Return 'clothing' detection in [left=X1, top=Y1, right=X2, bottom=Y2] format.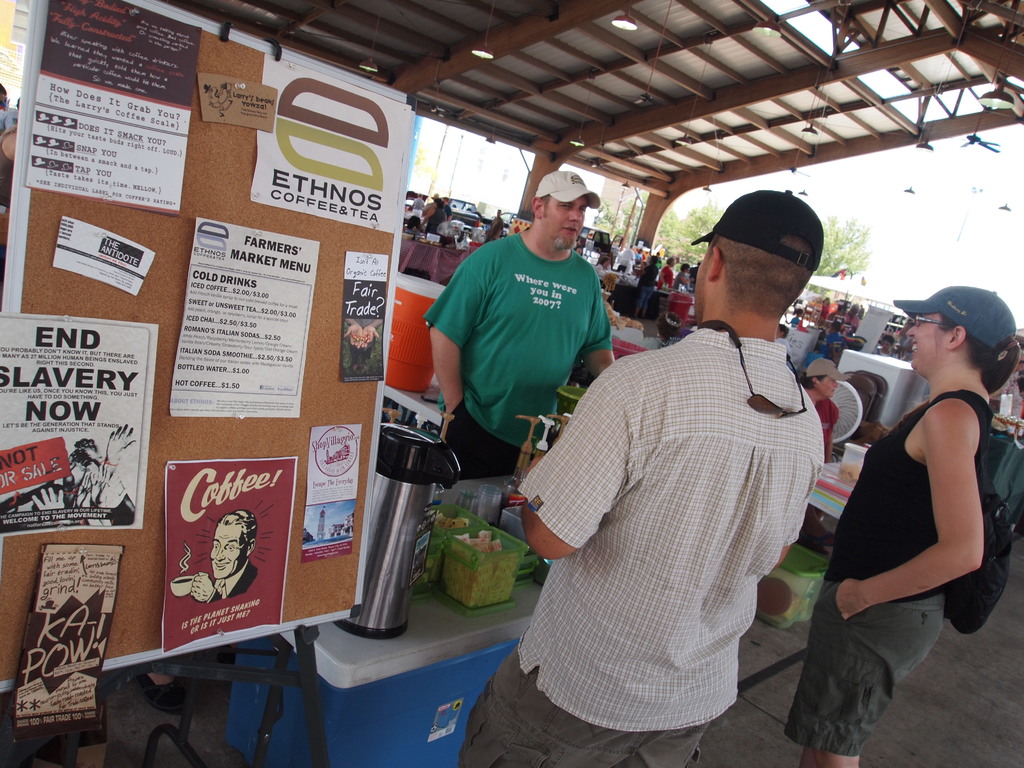
[left=790, top=317, right=800, bottom=328].
